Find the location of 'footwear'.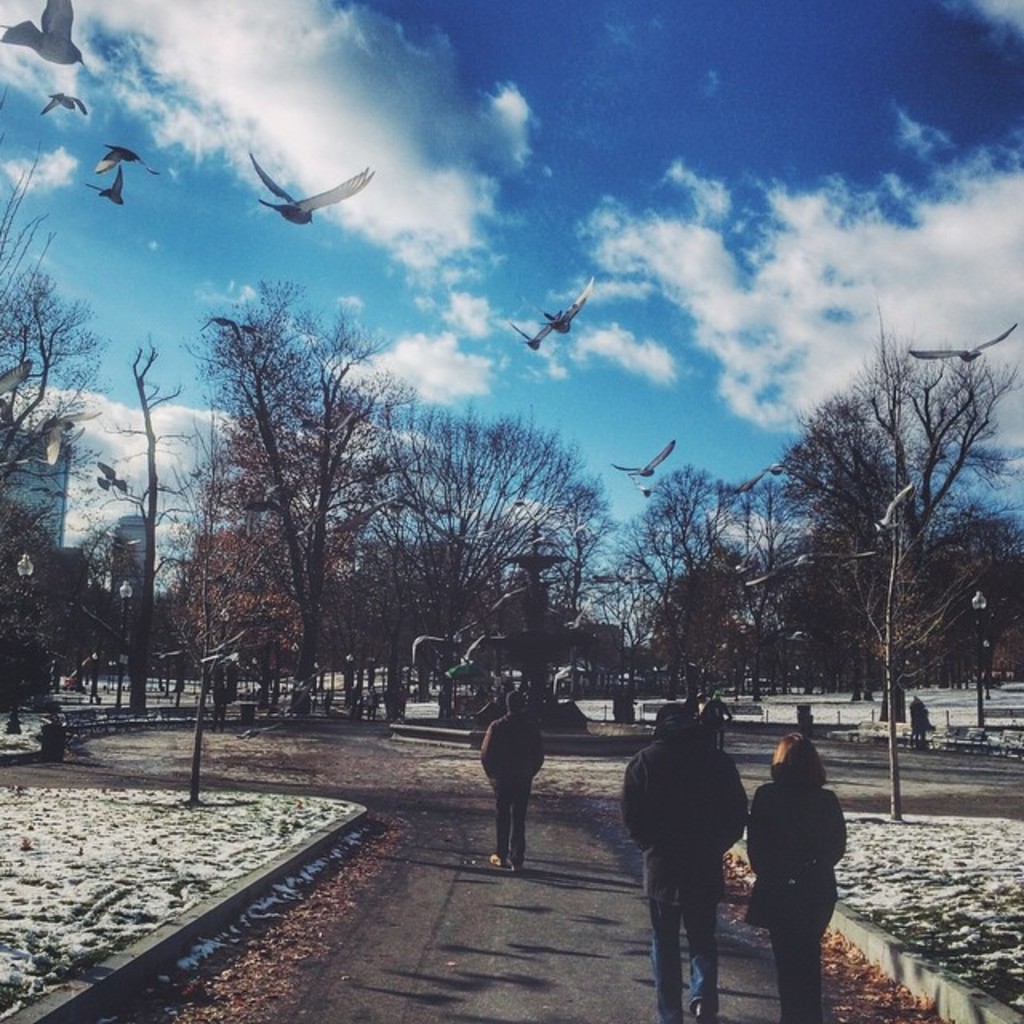
Location: 485,850,510,874.
